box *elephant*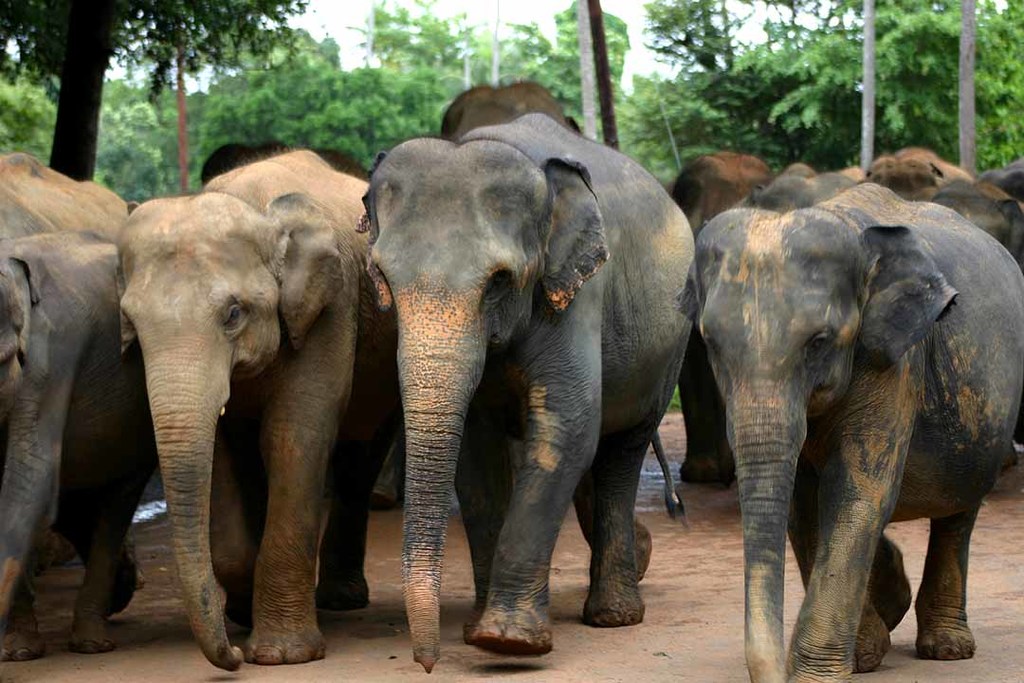
0:149:137:249
